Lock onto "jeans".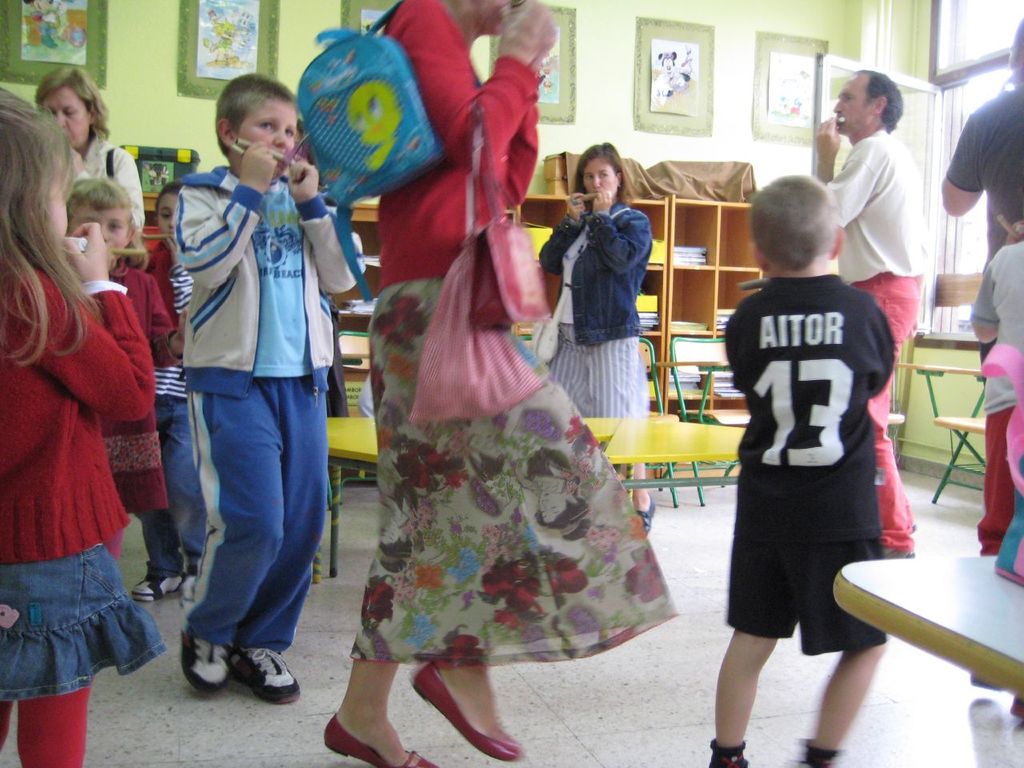
Locked: 522,198,646,350.
